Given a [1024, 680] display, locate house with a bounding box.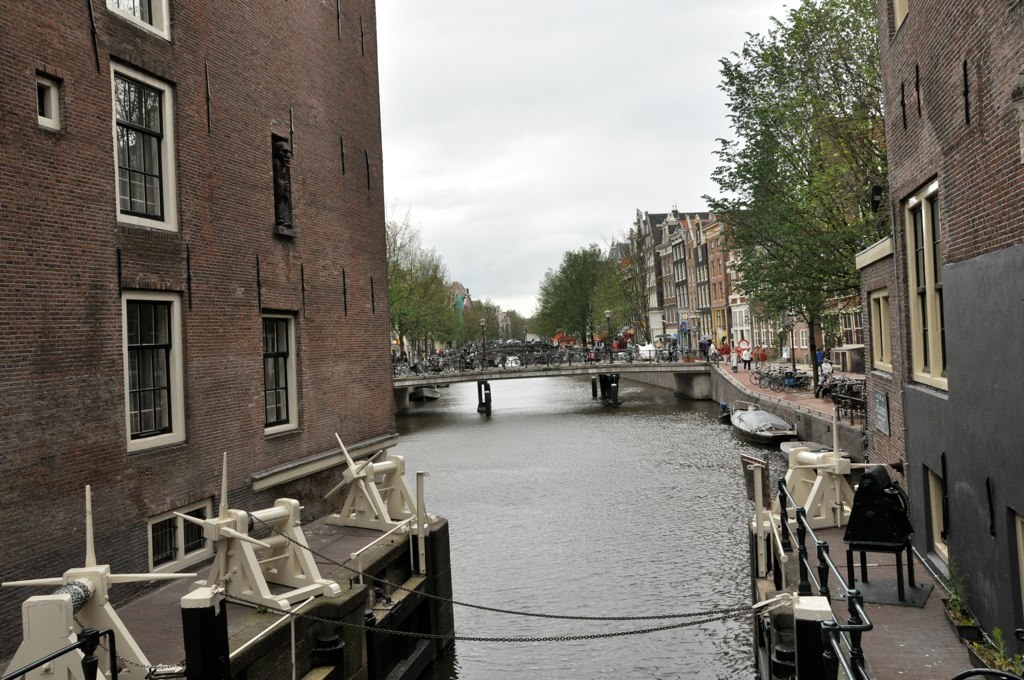
Located: 780/300/804/365.
